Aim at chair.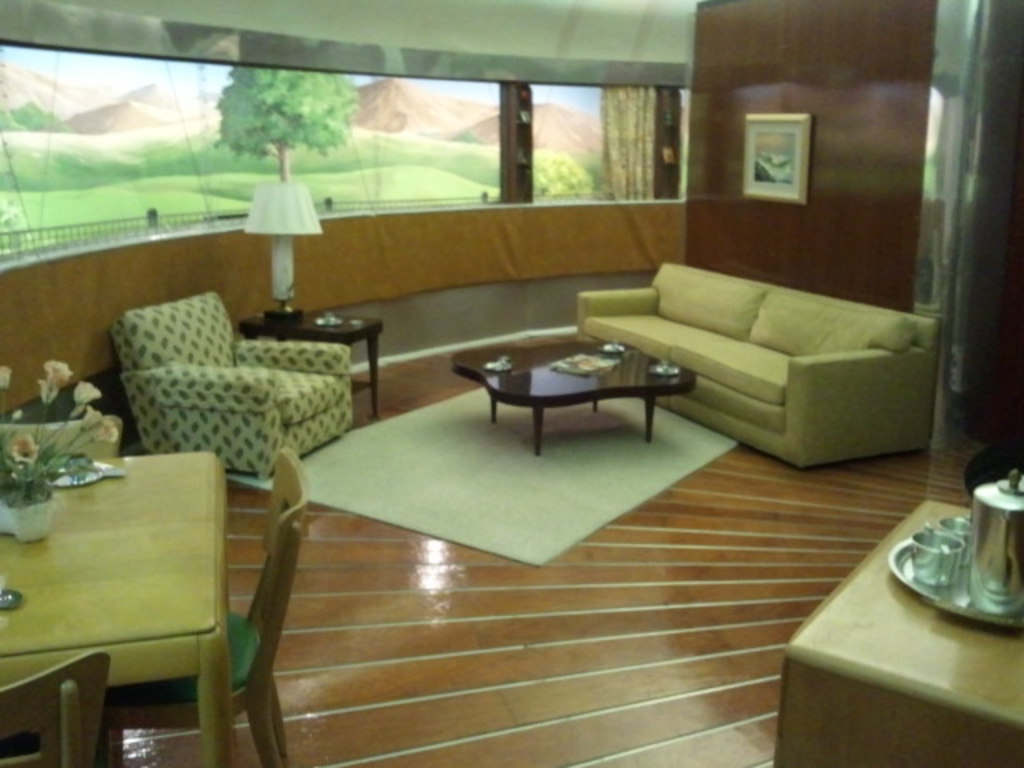
Aimed at left=110, top=286, right=354, bottom=480.
